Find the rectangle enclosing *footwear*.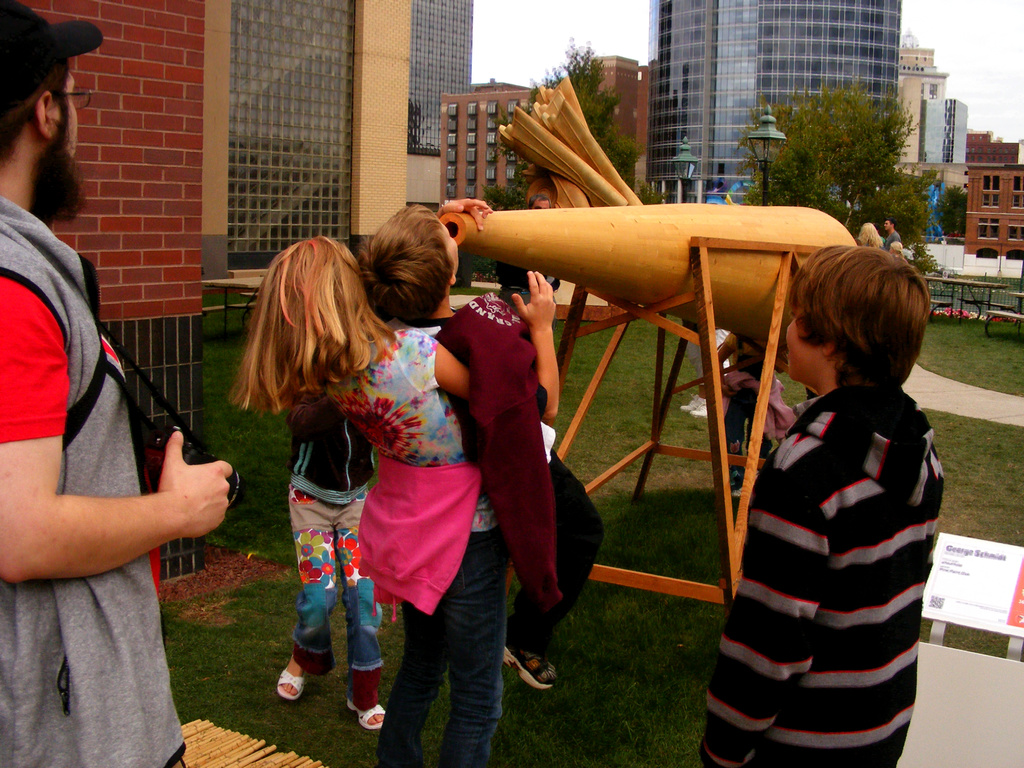
344, 682, 390, 737.
